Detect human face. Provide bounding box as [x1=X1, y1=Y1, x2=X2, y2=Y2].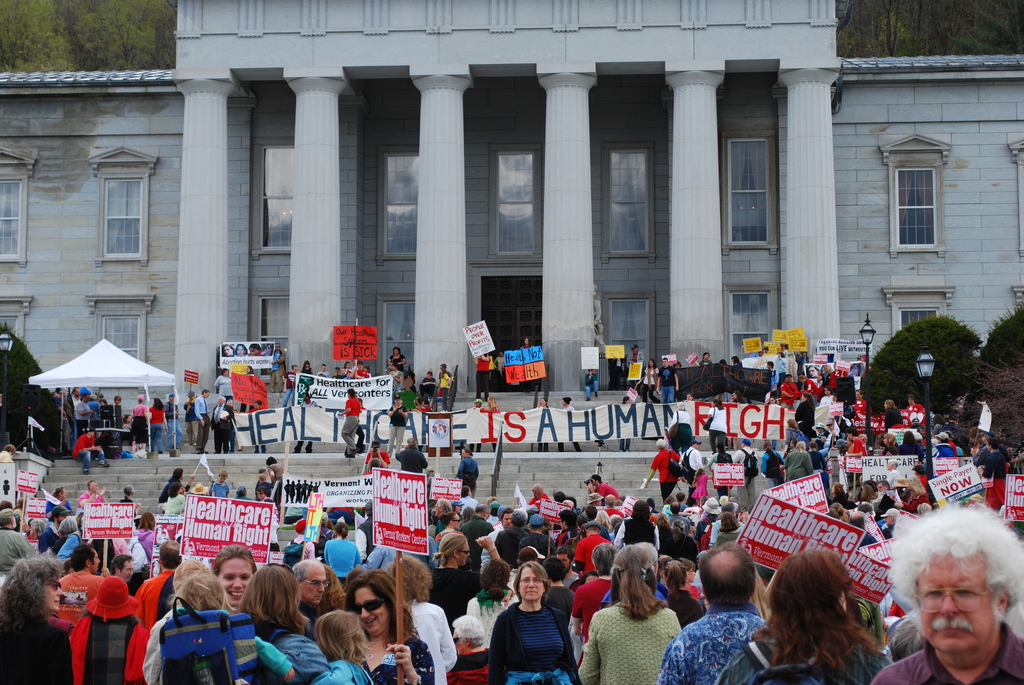
[x1=47, y1=576, x2=58, y2=615].
